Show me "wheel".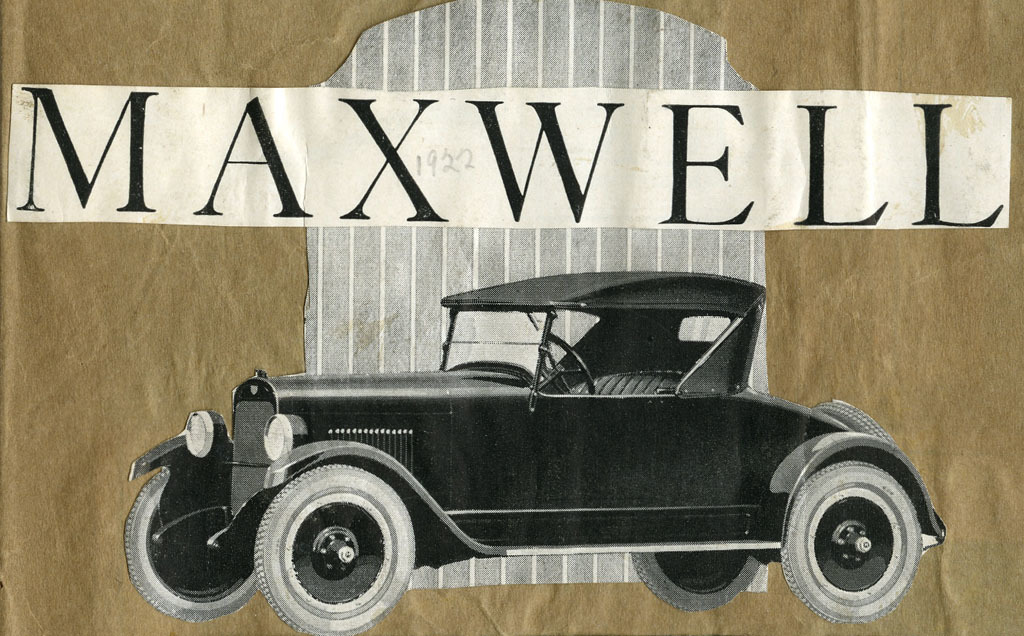
"wheel" is here: detection(817, 398, 902, 443).
